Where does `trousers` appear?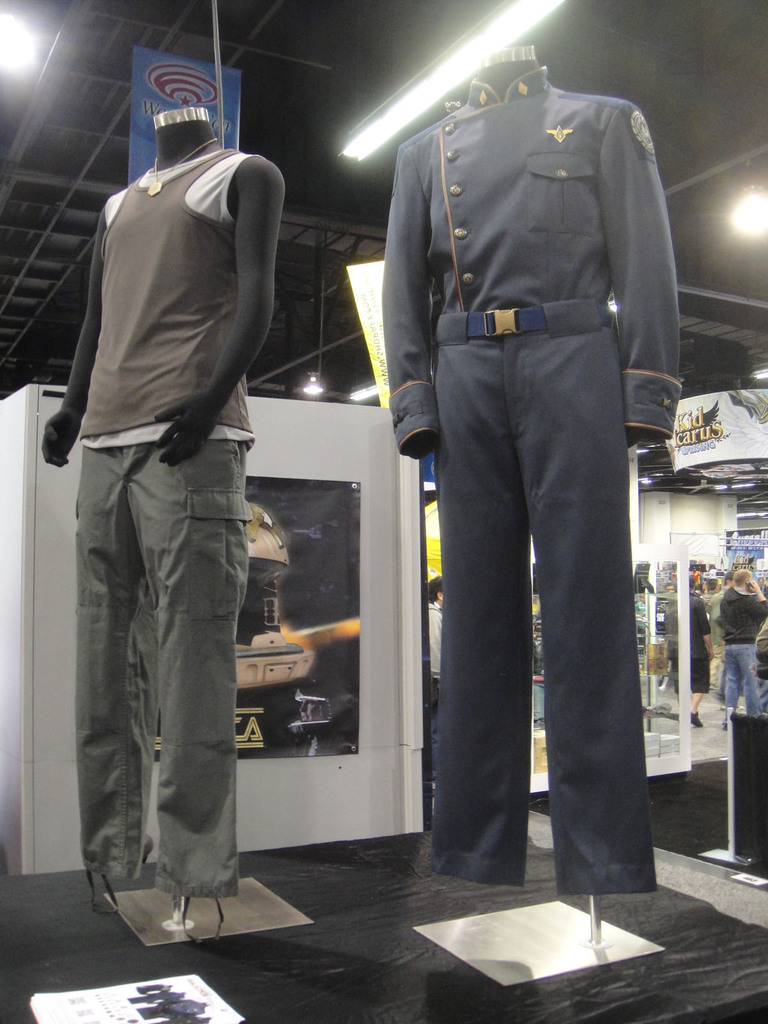
Appears at bbox(74, 442, 255, 915).
